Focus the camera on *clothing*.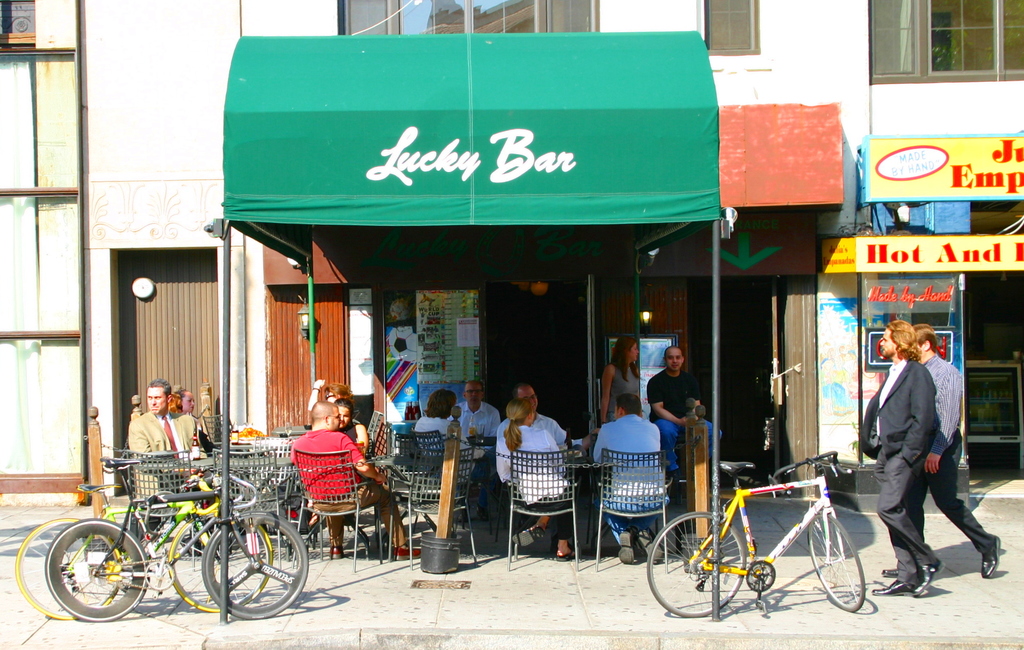
Focus region: rect(650, 364, 722, 473).
